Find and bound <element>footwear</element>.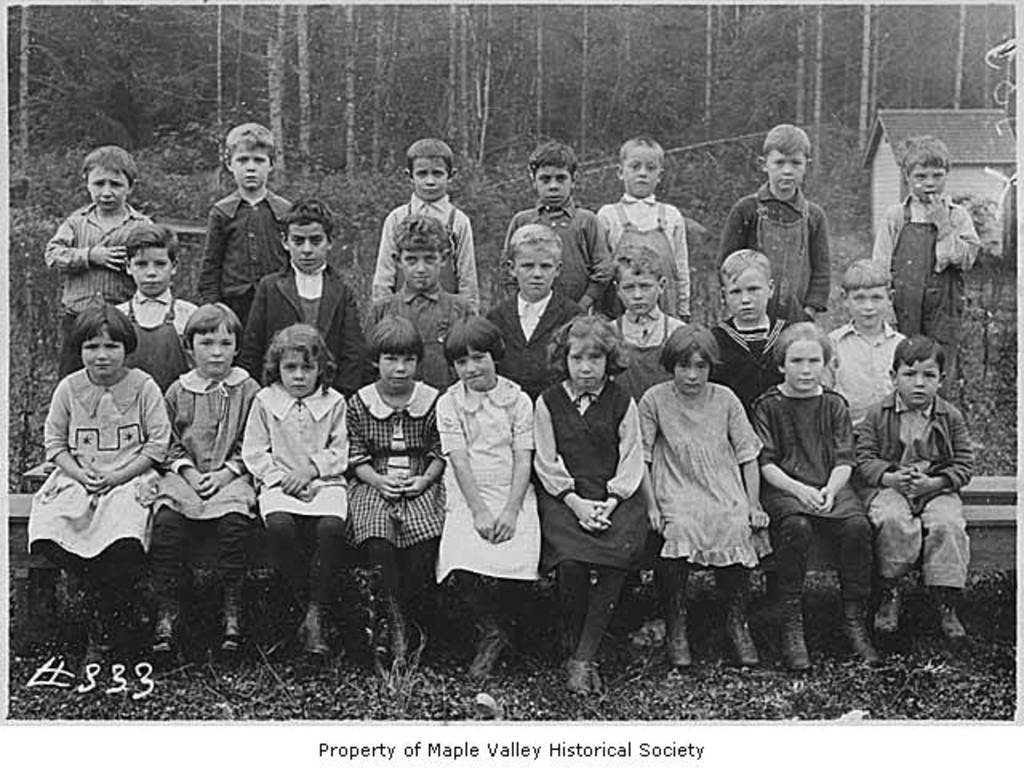
Bound: 149/603/179/656.
